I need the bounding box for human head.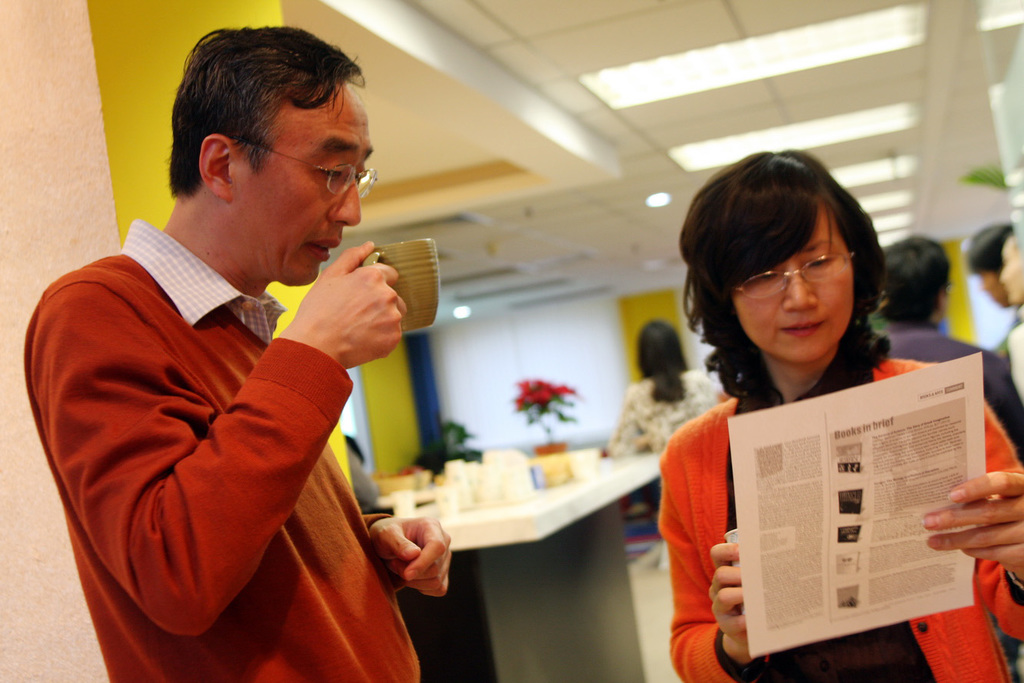
Here it is: [x1=969, y1=221, x2=1010, y2=307].
